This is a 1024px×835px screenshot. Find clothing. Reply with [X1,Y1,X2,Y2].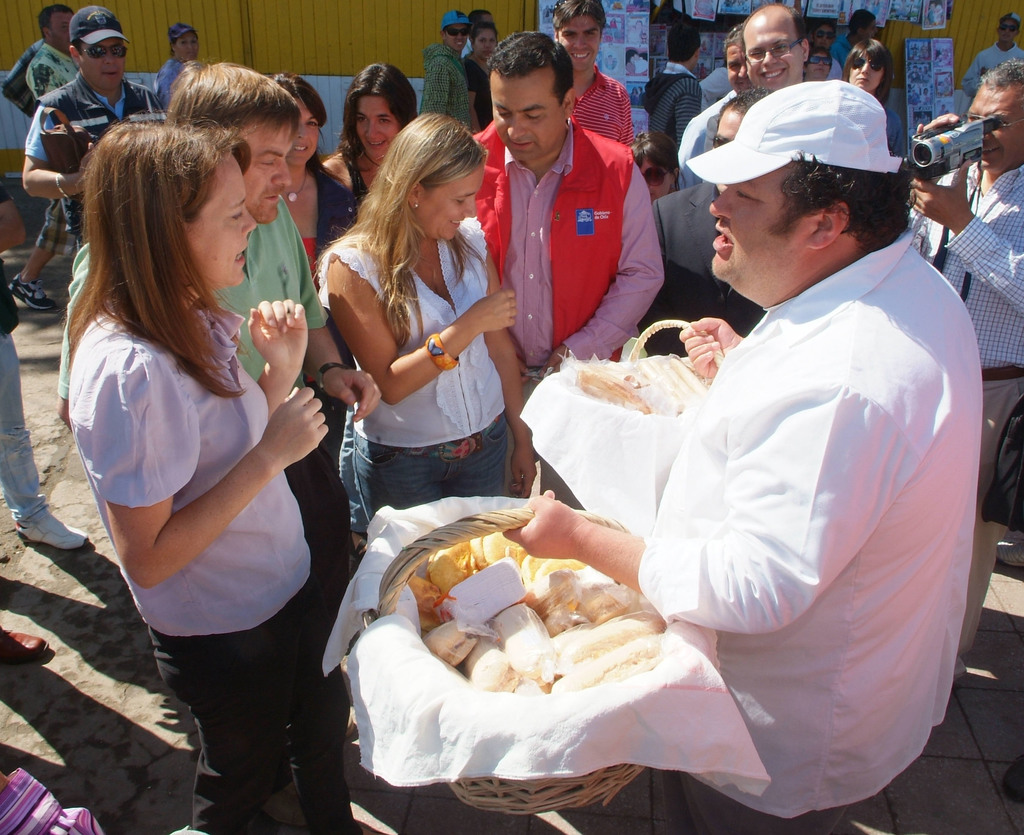
[19,78,168,233].
